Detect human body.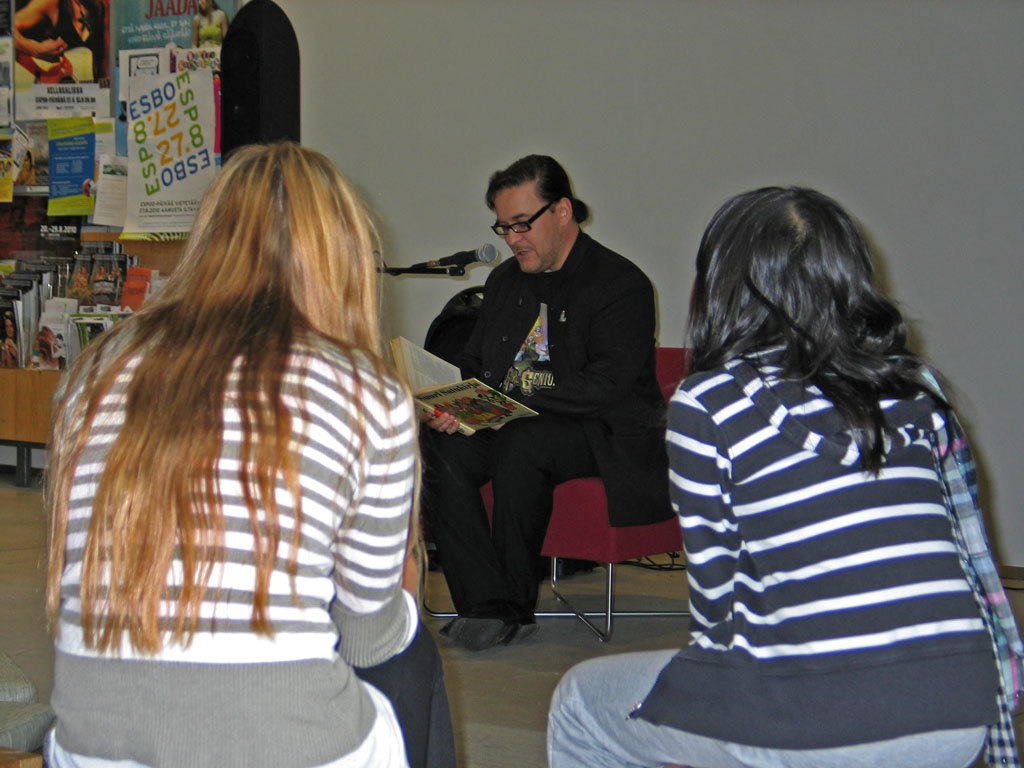
Detected at bbox=[10, 0, 105, 82].
